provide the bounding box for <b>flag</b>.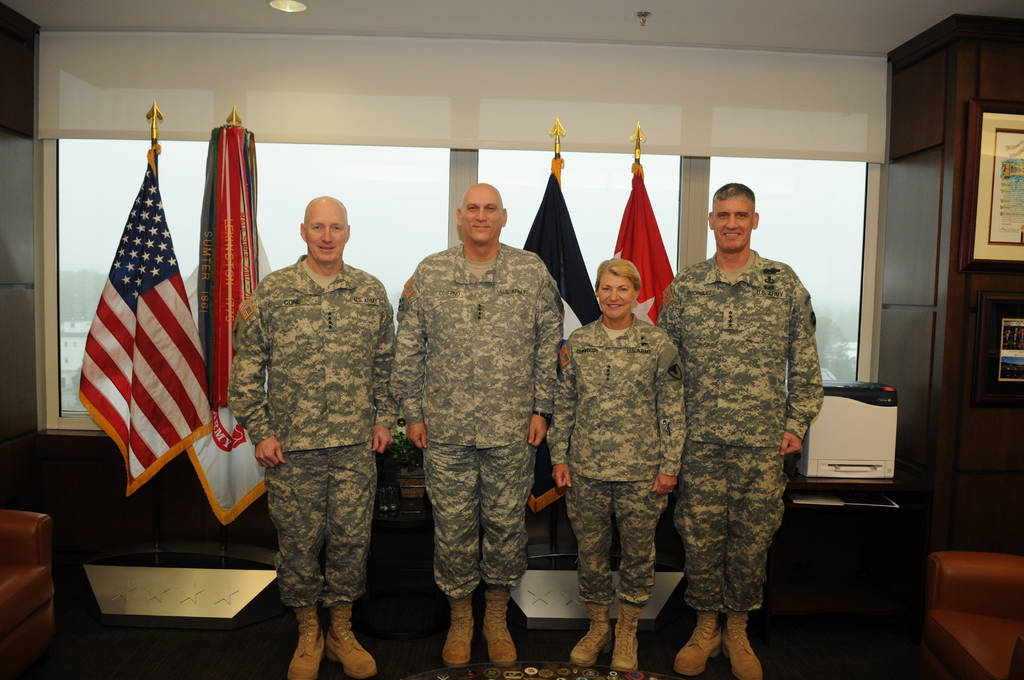
x1=74, y1=151, x2=217, y2=524.
